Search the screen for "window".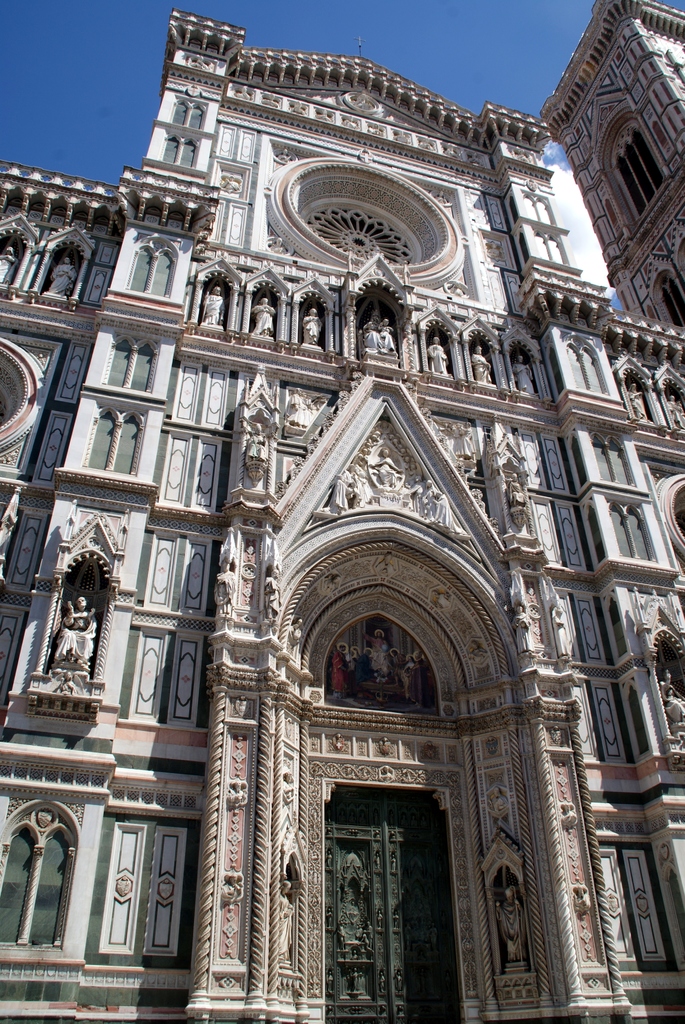
Found at {"x1": 93, "y1": 401, "x2": 138, "y2": 480}.
